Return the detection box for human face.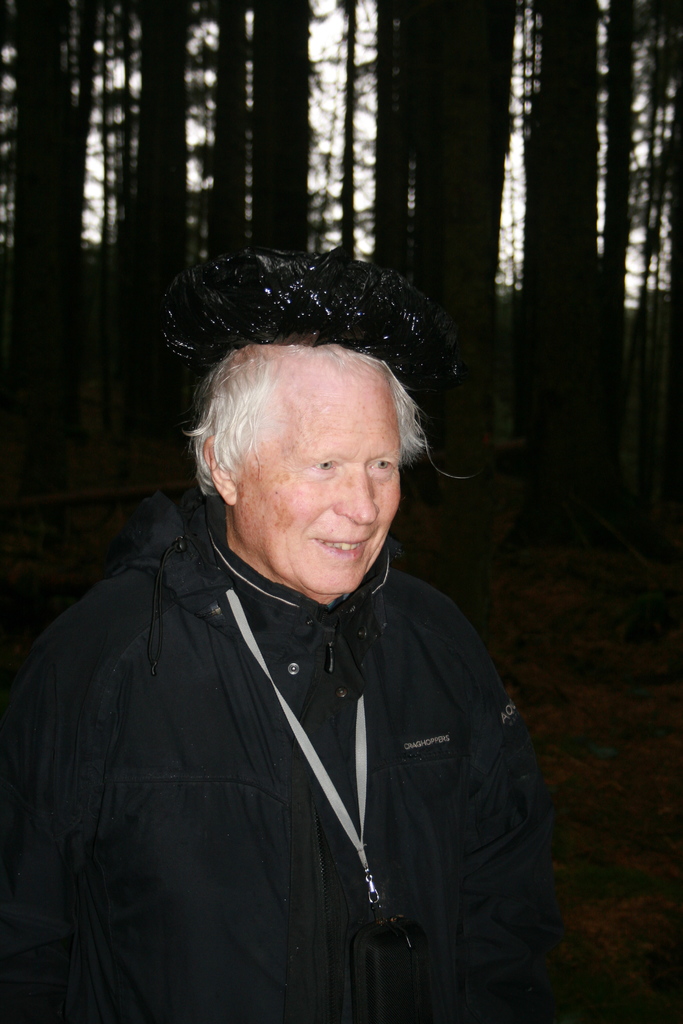
detection(246, 374, 404, 596).
